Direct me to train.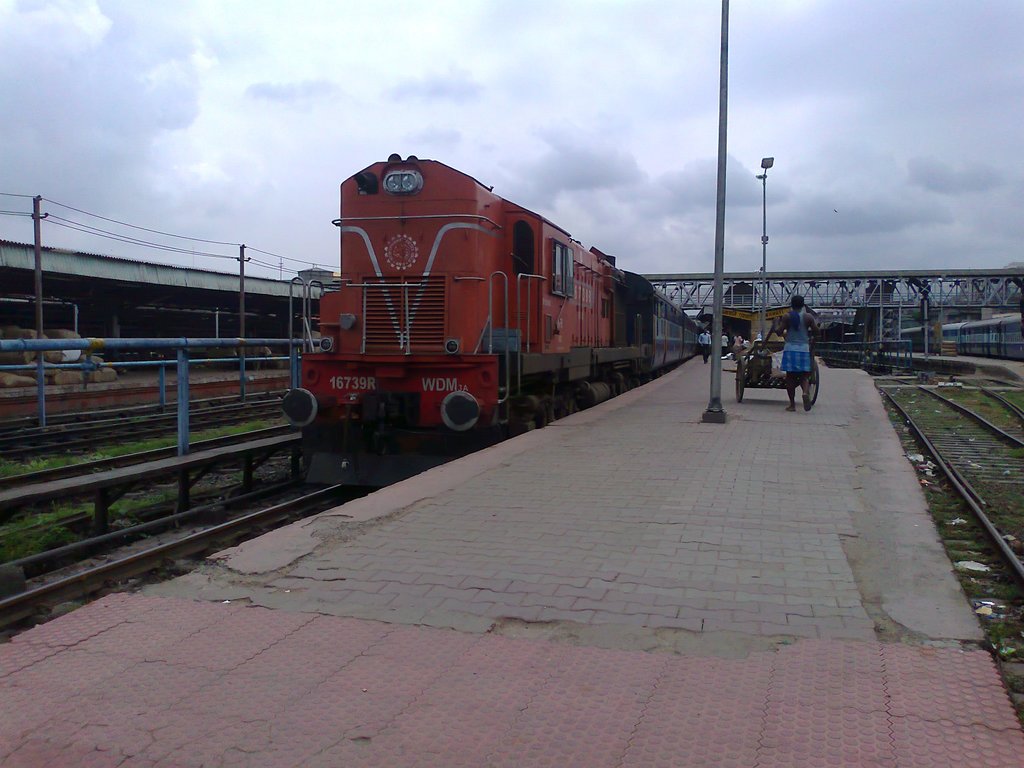
Direction: left=280, top=152, right=704, bottom=482.
